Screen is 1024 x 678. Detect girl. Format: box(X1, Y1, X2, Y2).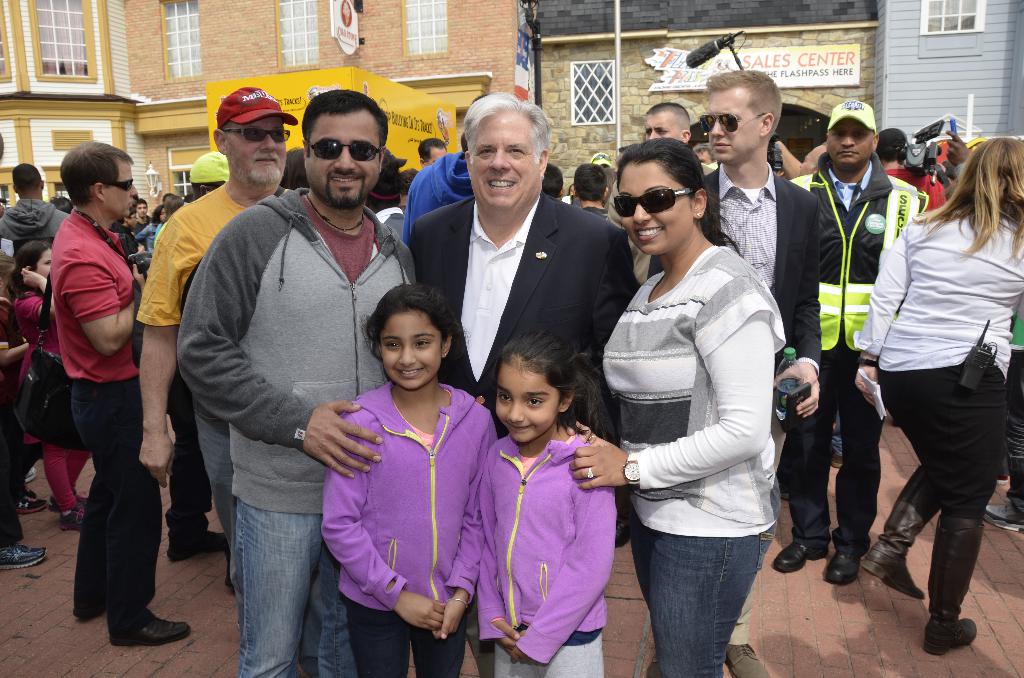
box(17, 243, 77, 527).
